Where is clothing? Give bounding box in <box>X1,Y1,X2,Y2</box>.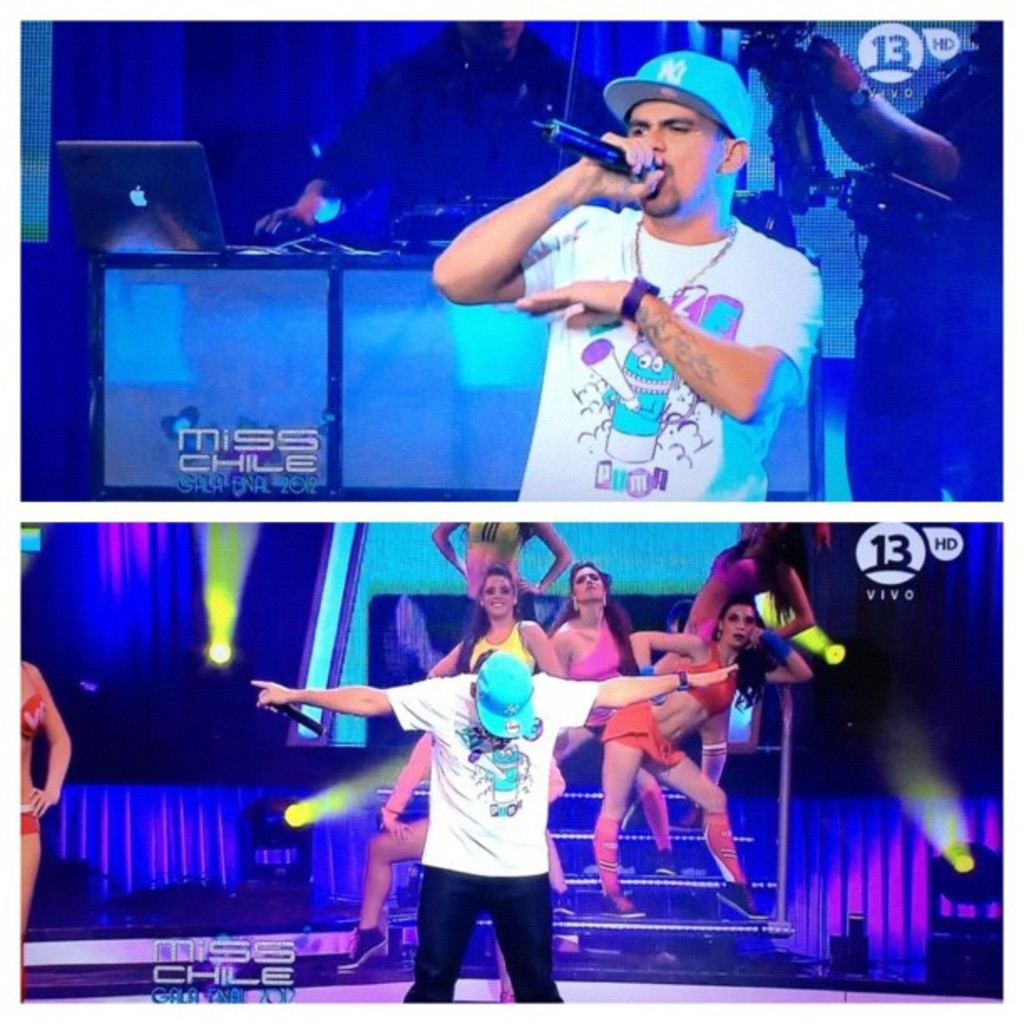
<box>462,626,537,674</box>.
